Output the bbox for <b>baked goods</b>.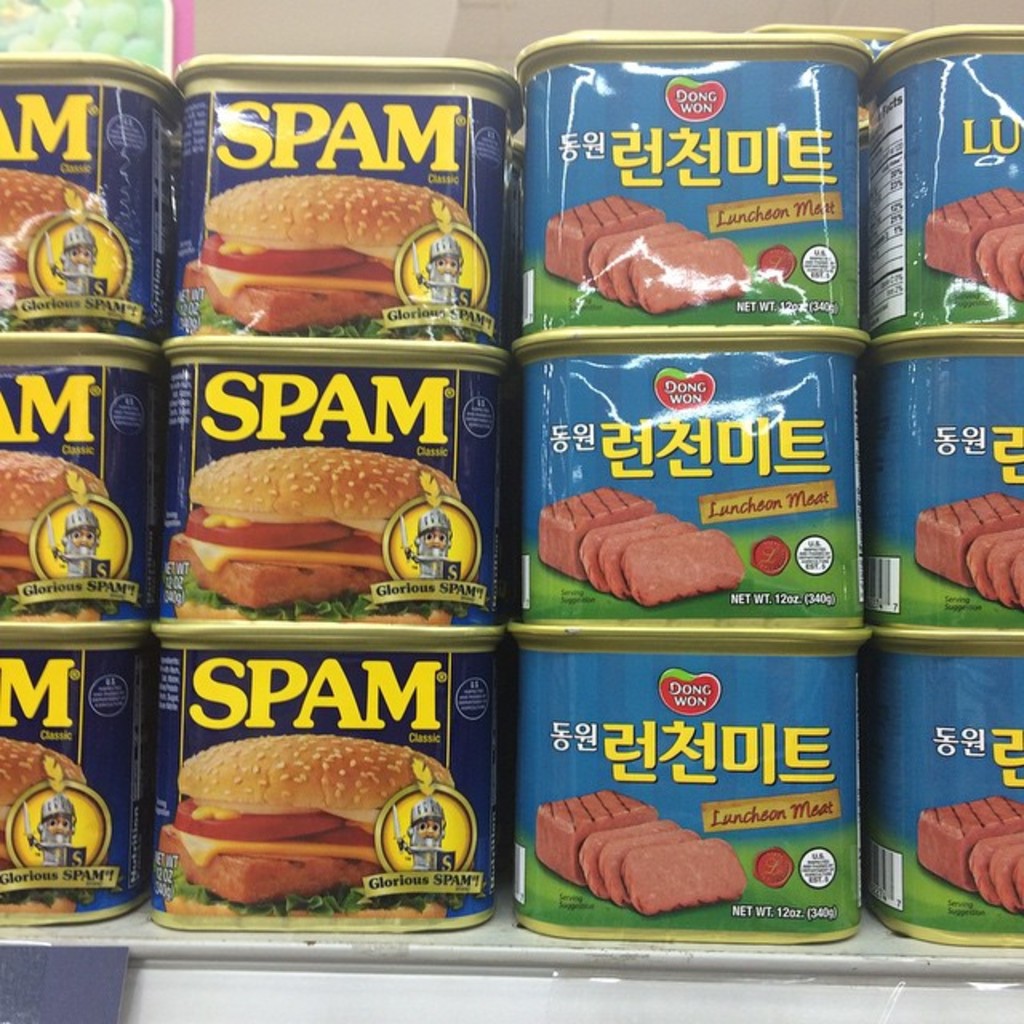
region(0, 736, 91, 886).
